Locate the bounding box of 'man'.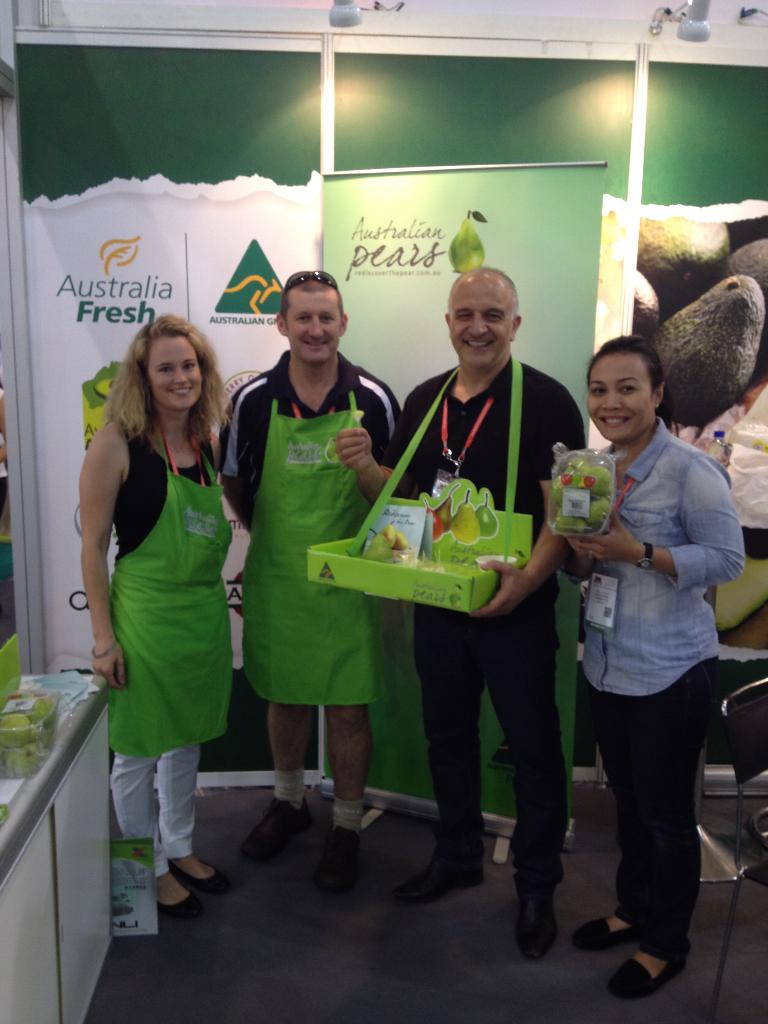
Bounding box: select_region(221, 274, 422, 869).
